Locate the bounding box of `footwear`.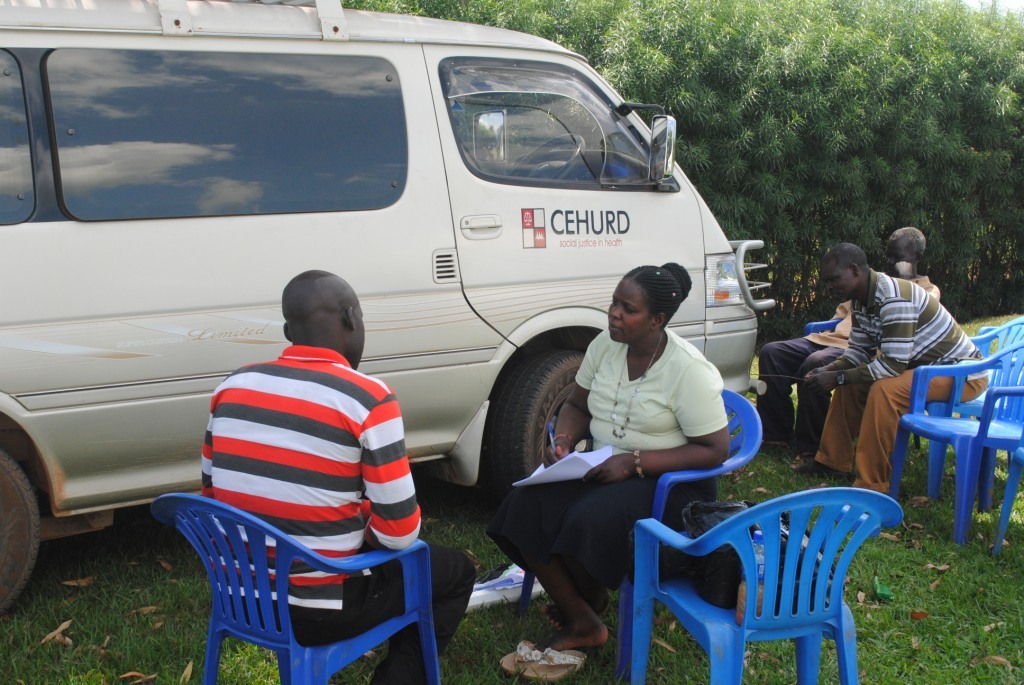
Bounding box: 523, 646, 587, 682.
